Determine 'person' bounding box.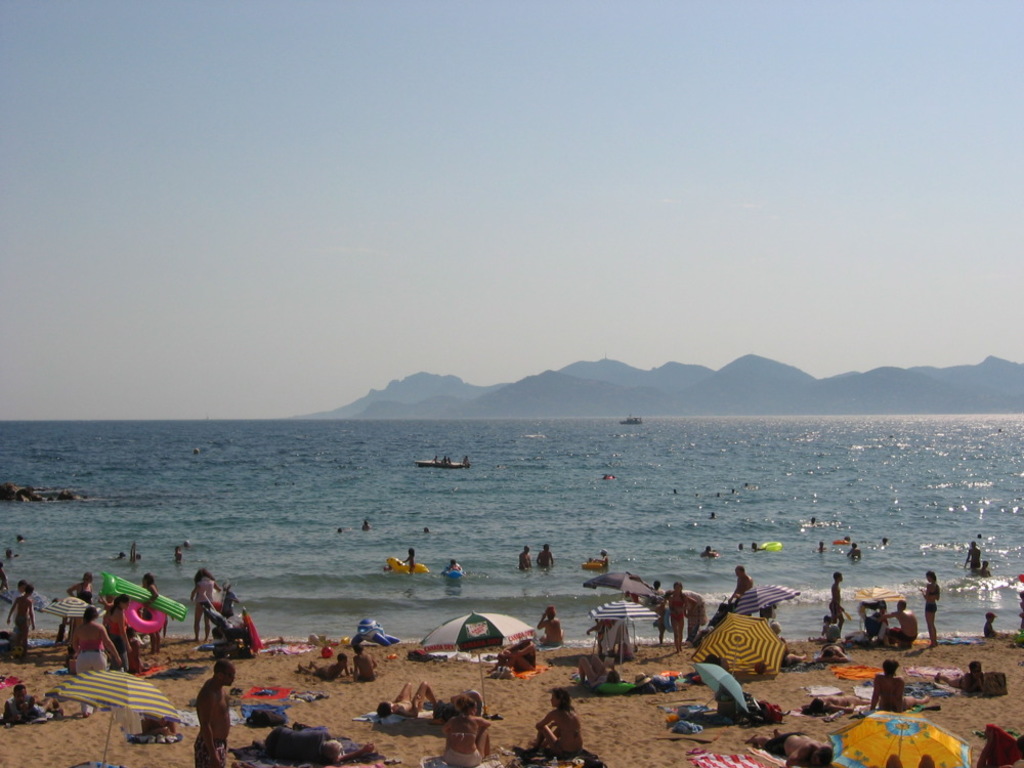
Determined: left=185, top=564, right=223, bottom=641.
